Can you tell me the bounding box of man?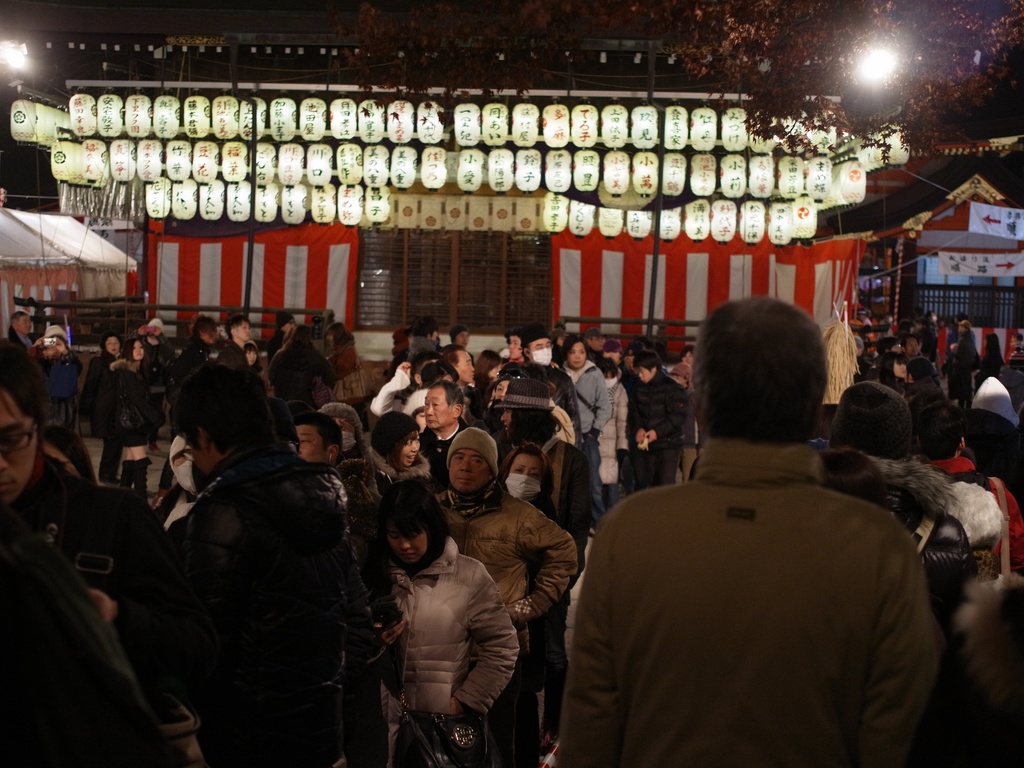
(267, 310, 338, 408).
